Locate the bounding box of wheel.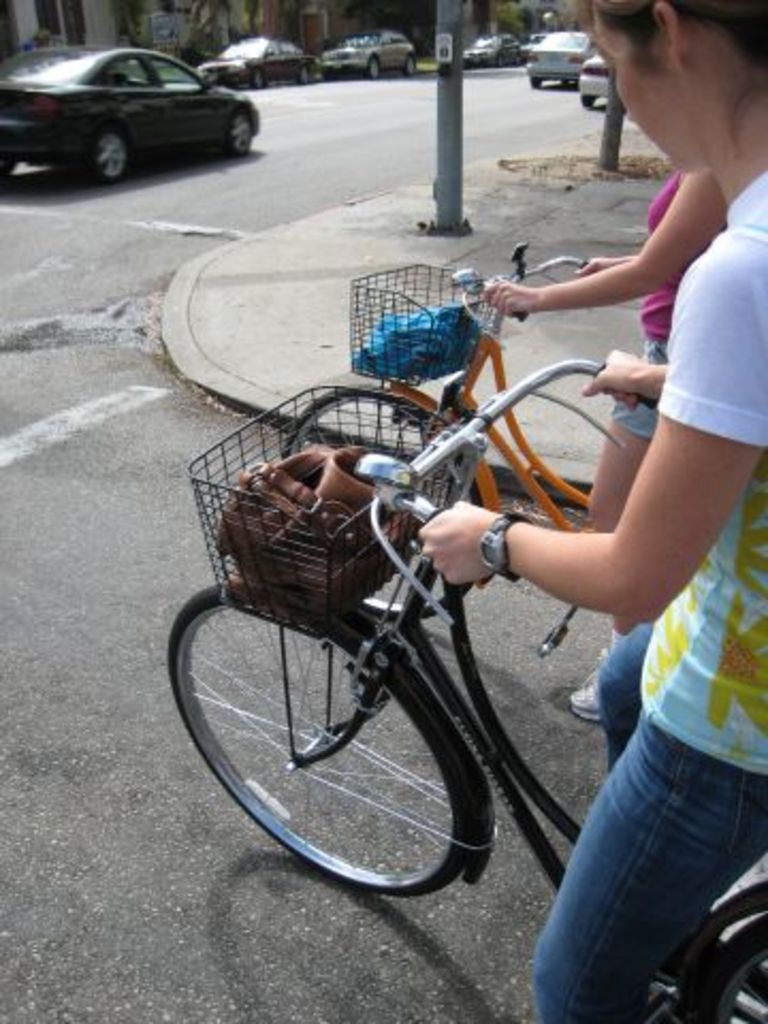
Bounding box: x1=582 y1=96 x2=593 y2=107.
